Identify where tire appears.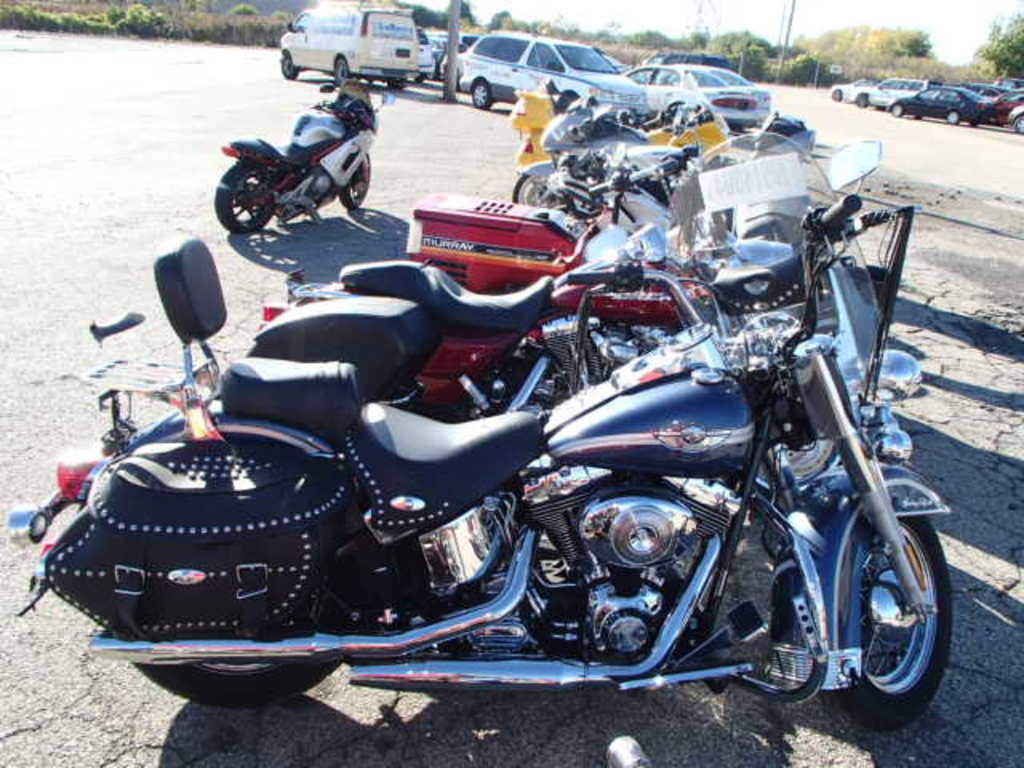
Appears at (x1=389, y1=70, x2=406, y2=91).
